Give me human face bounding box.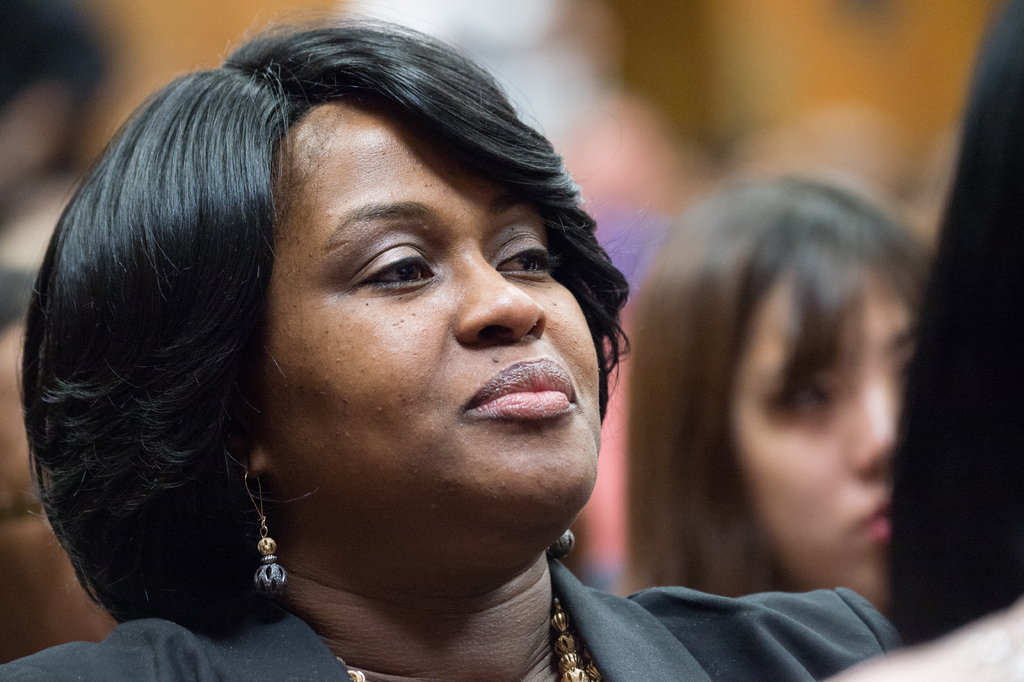
733, 267, 919, 613.
